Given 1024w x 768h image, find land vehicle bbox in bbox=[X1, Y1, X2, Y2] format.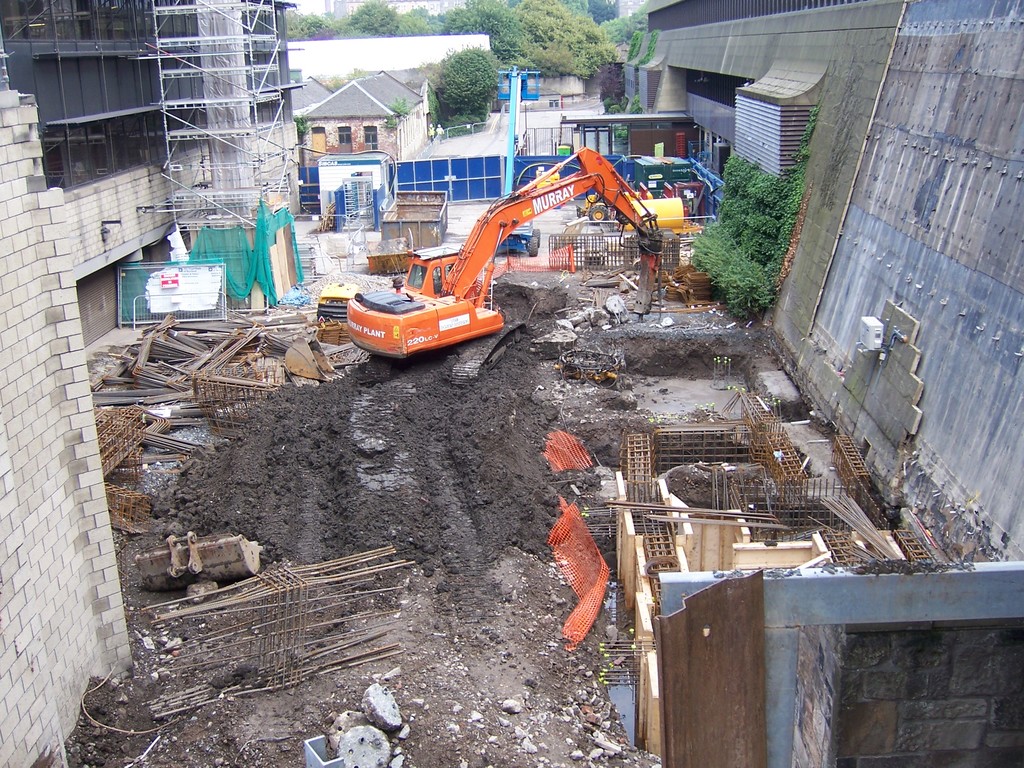
bbox=[343, 156, 687, 361].
